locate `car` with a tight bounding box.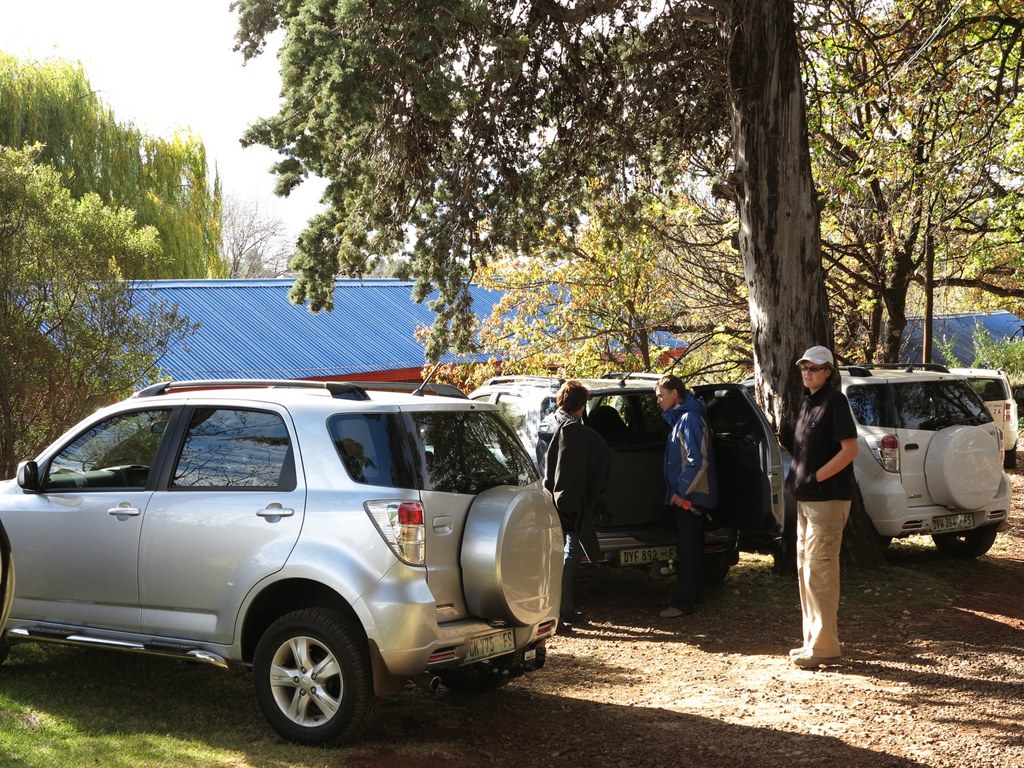
x1=837 y1=360 x2=1011 y2=557.
